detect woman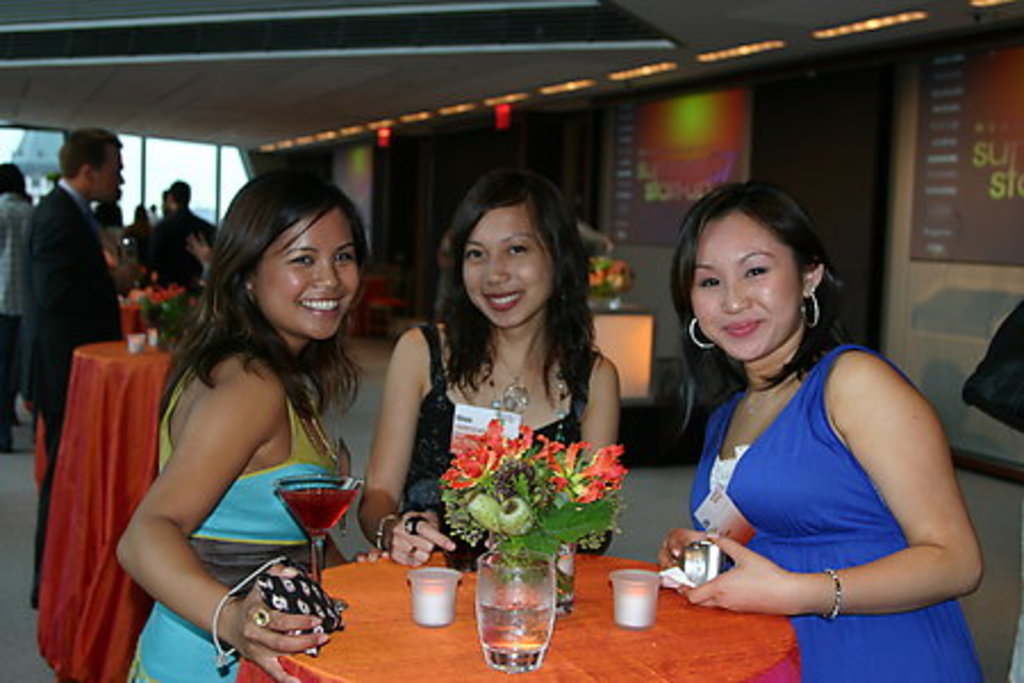
l=107, t=168, r=373, b=681
